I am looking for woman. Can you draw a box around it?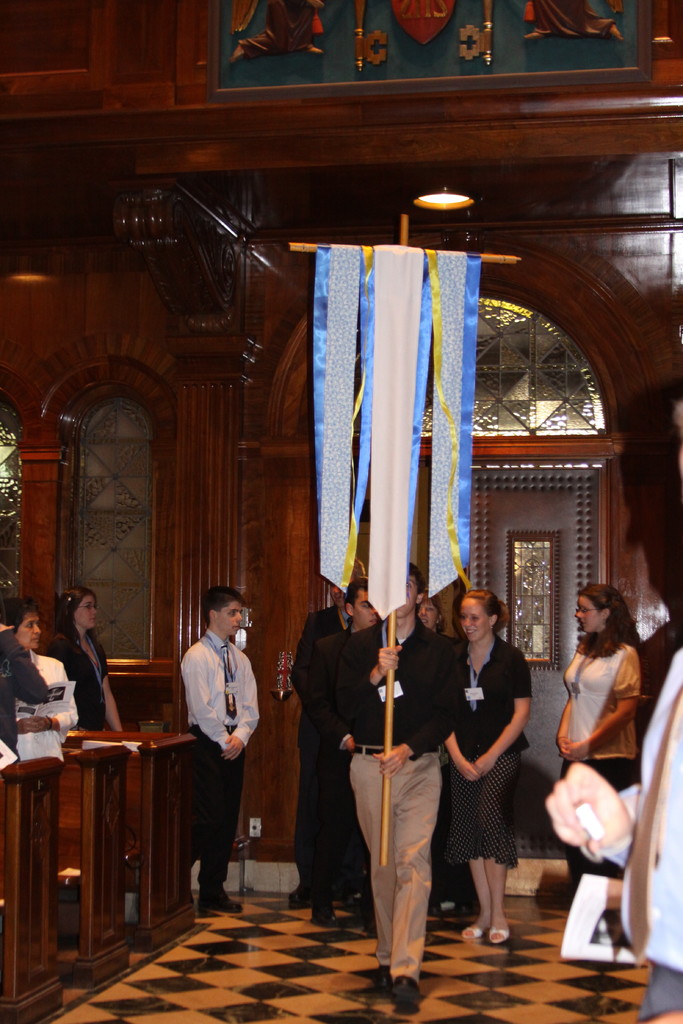
Sure, the bounding box is [0,595,78,764].
